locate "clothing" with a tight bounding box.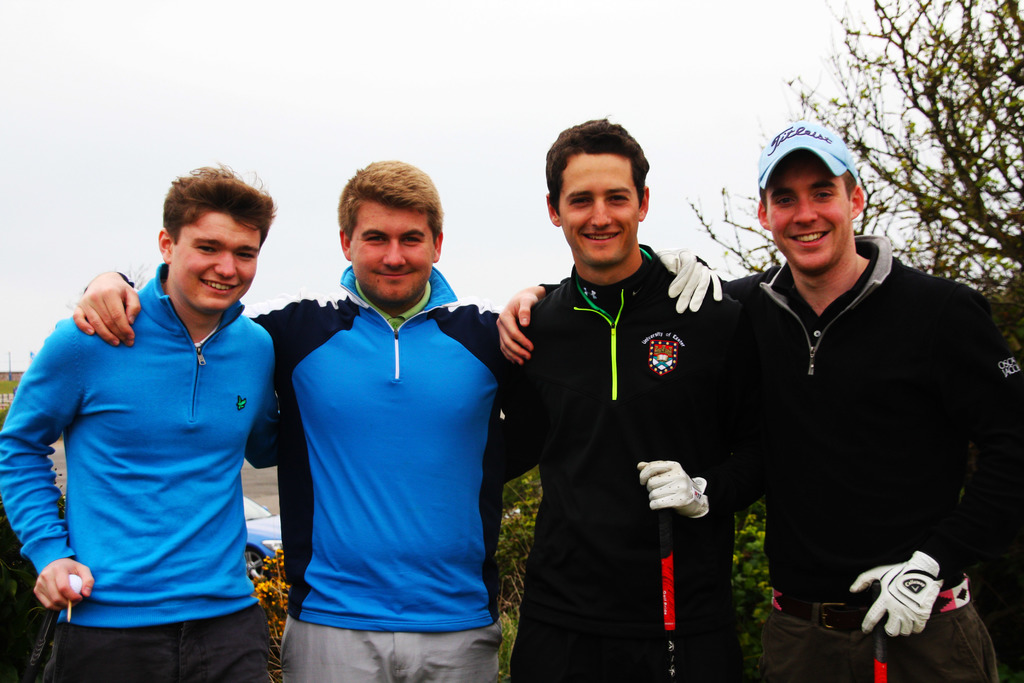
bbox=[722, 234, 1023, 682].
